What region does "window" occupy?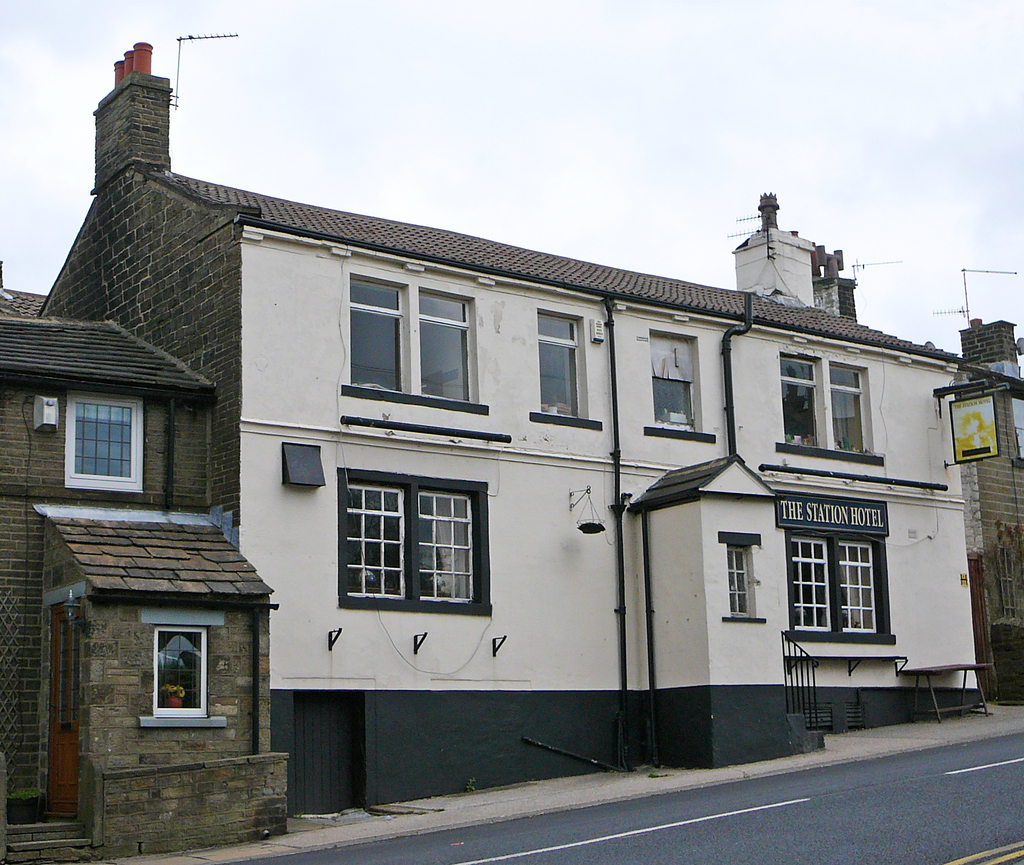
left=415, top=287, right=480, bottom=406.
